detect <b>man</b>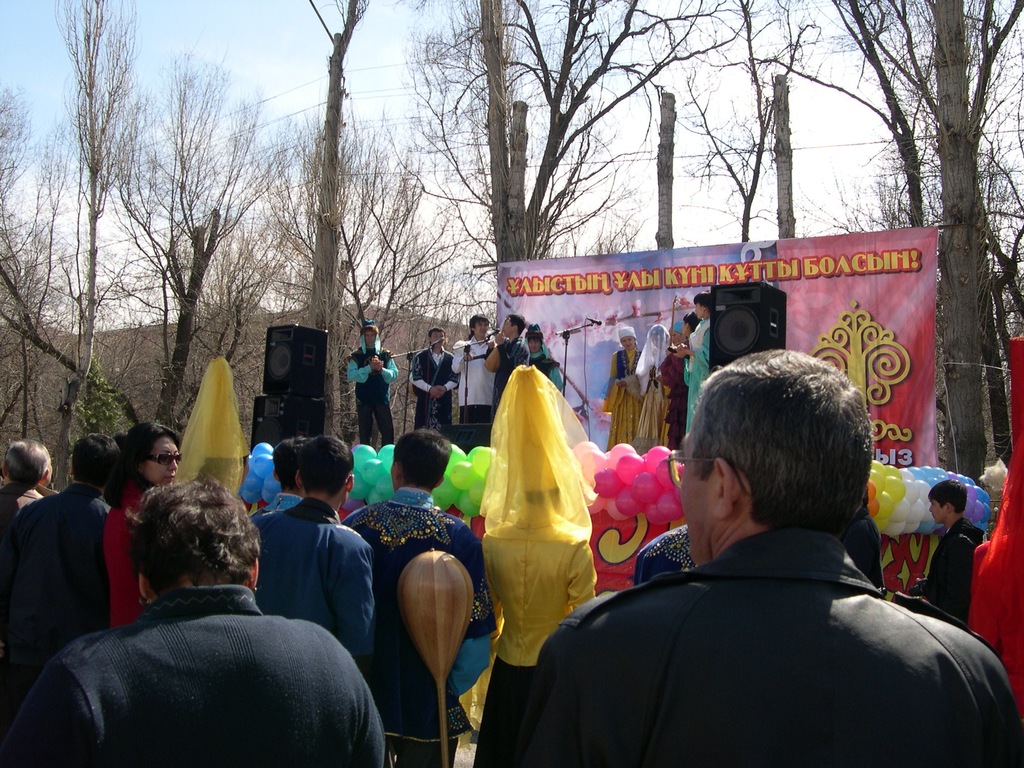
bbox=[488, 308, 527, 415]
